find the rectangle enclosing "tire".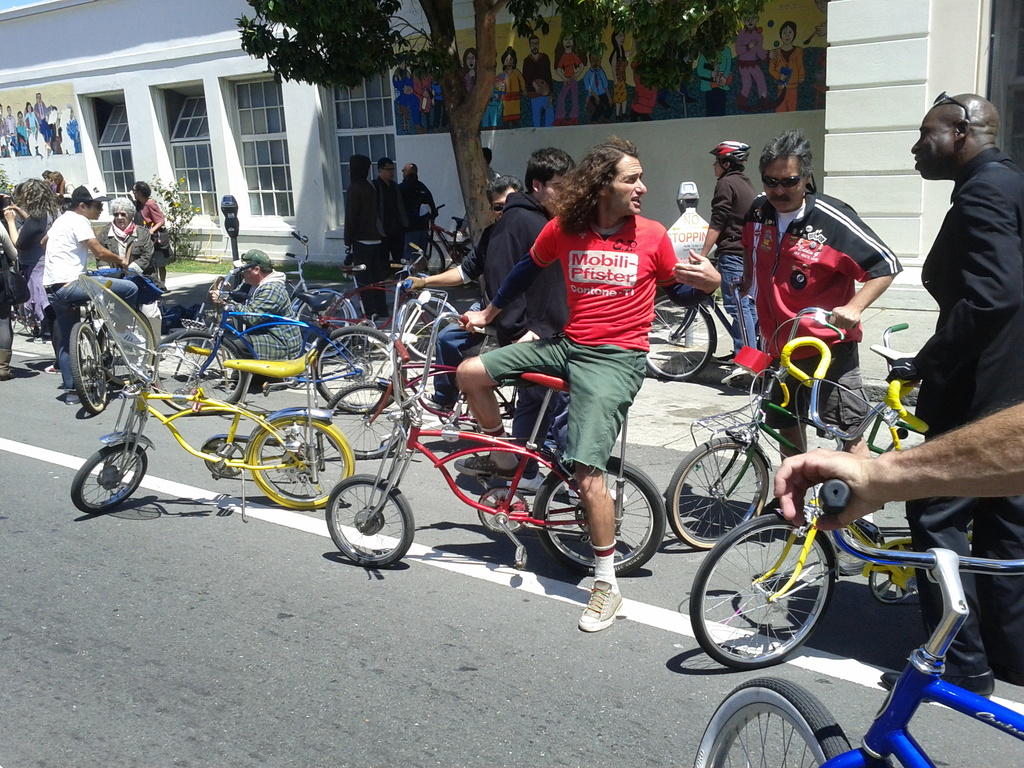
Rect(248, 419, 353, 509).
